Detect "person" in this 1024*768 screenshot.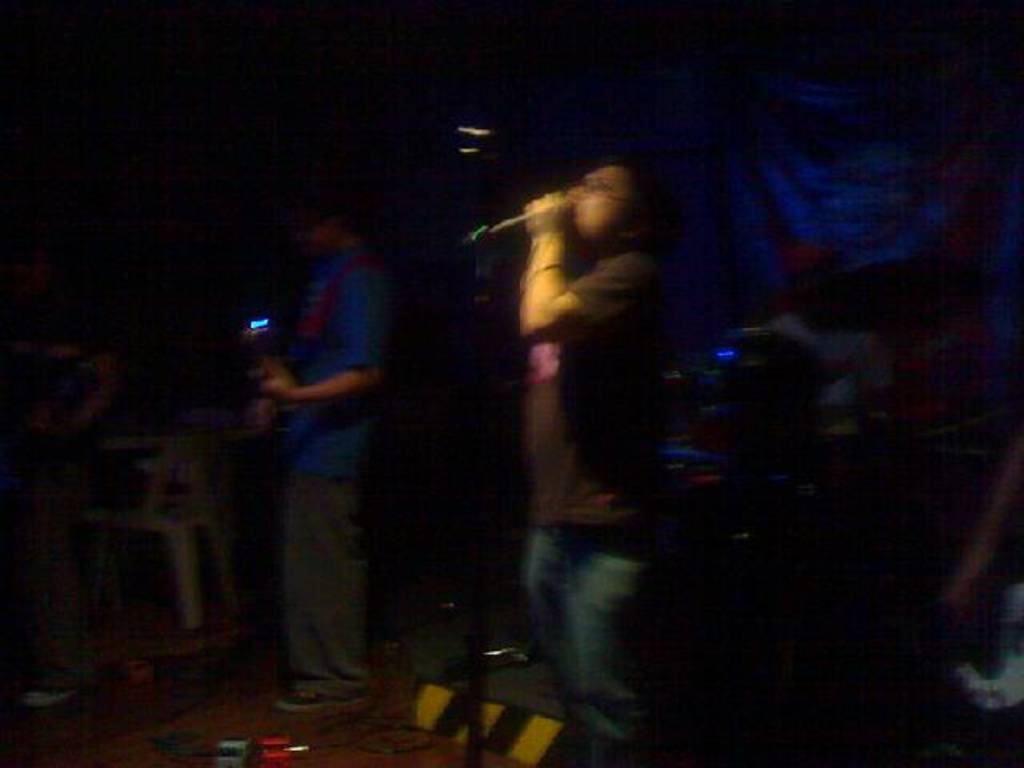
Detection: bbox(520, 163, 682, 742).
